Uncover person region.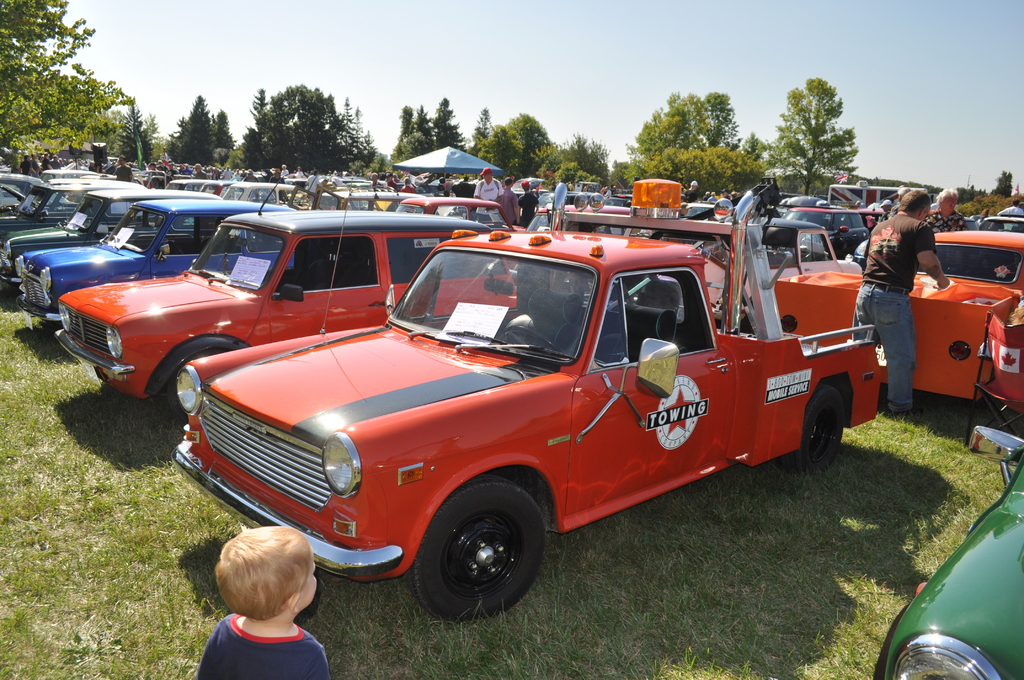
Uncovered: [left=922, top=191, right=968, bottom=237].
